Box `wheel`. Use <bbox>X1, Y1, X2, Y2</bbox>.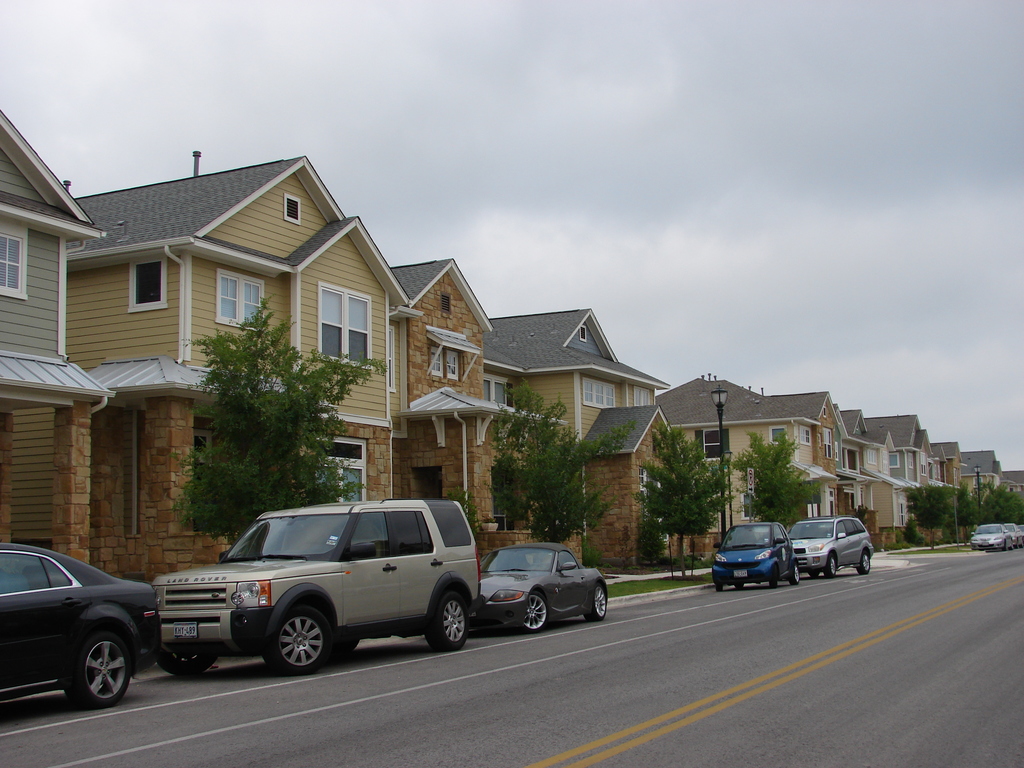
<bbox>152, 629, 221, 679</bbox>.
